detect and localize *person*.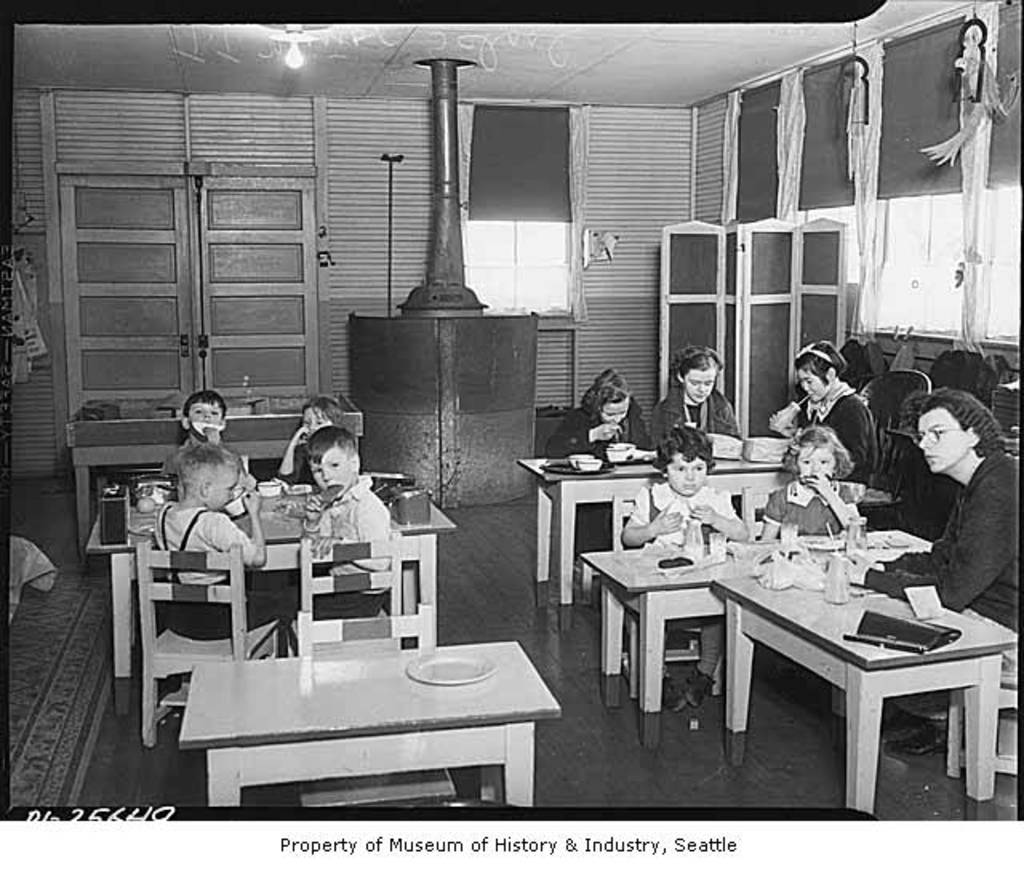
Localized at {"x1": 272, "y1": 410, "x2": 376, "y2": 480}.
